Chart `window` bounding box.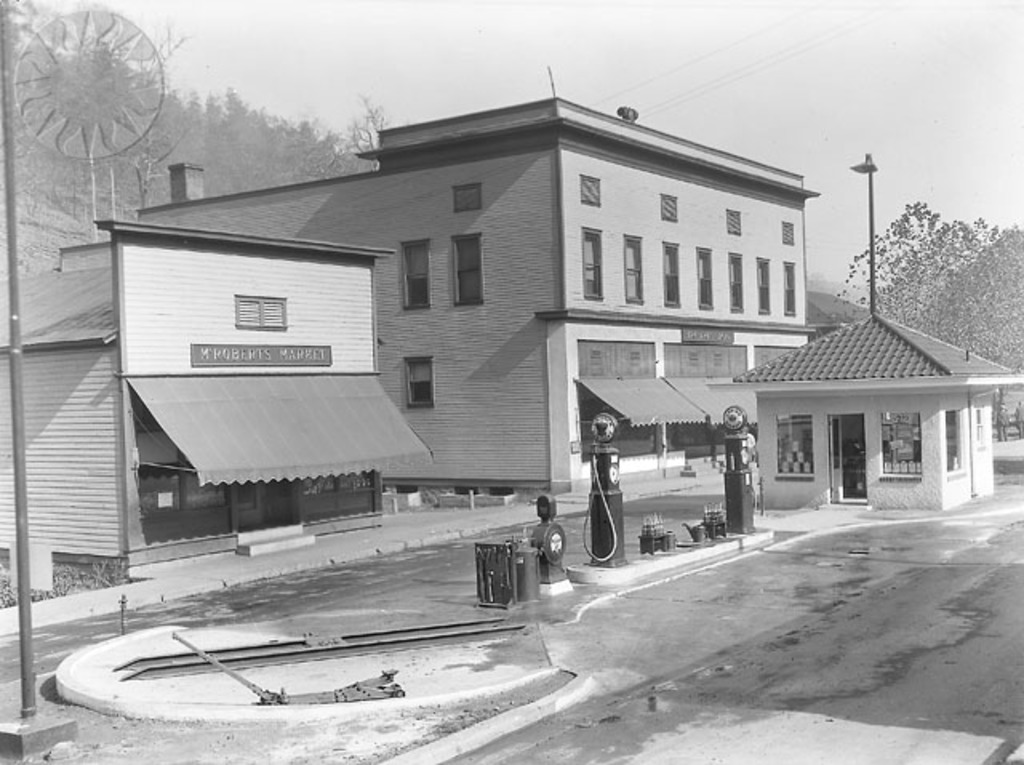
Charted: 622:230:646:306.
